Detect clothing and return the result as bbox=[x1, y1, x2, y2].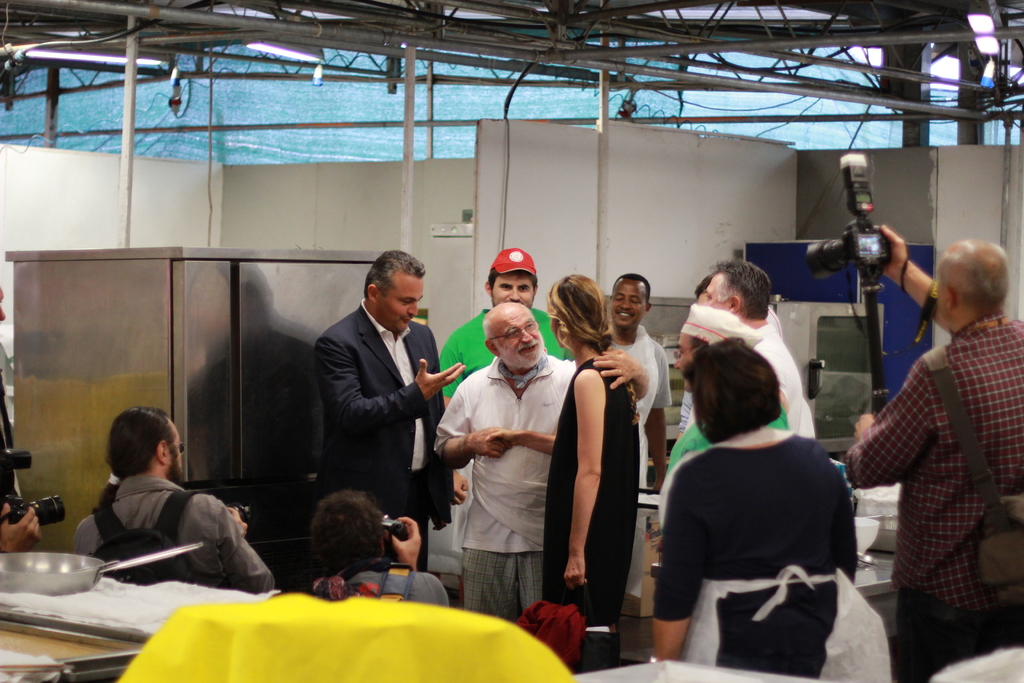
bbox=[596, 322, 671, 432].
